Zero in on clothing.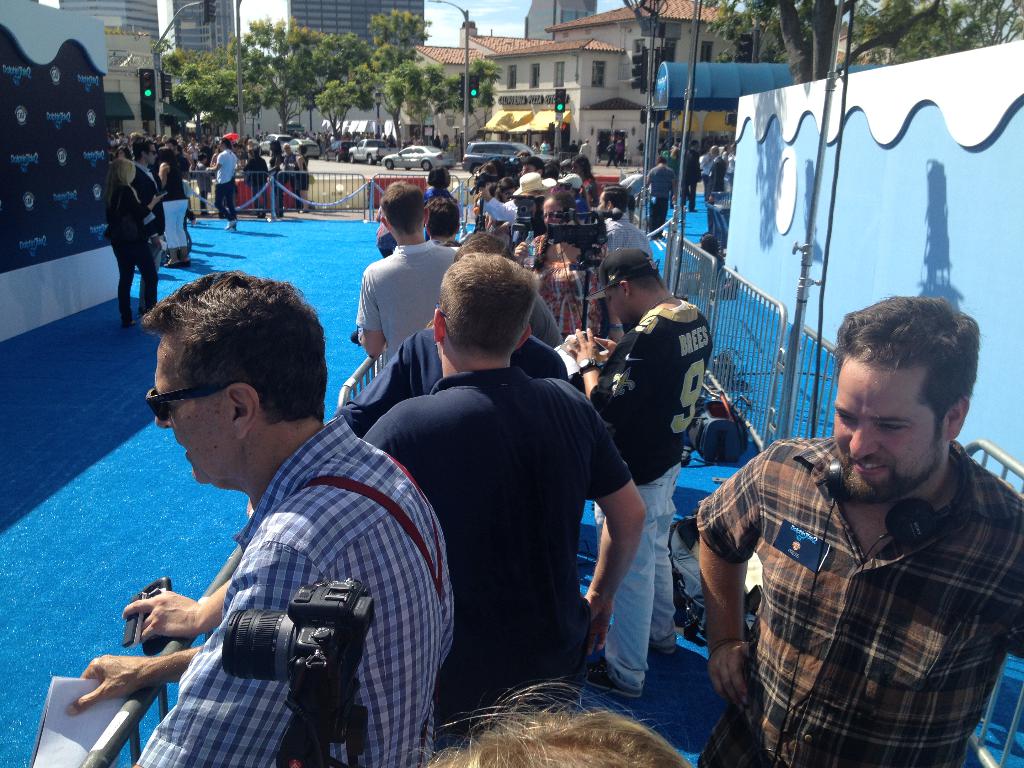
Zeroed in: locate(645, 163, 678, 232).
